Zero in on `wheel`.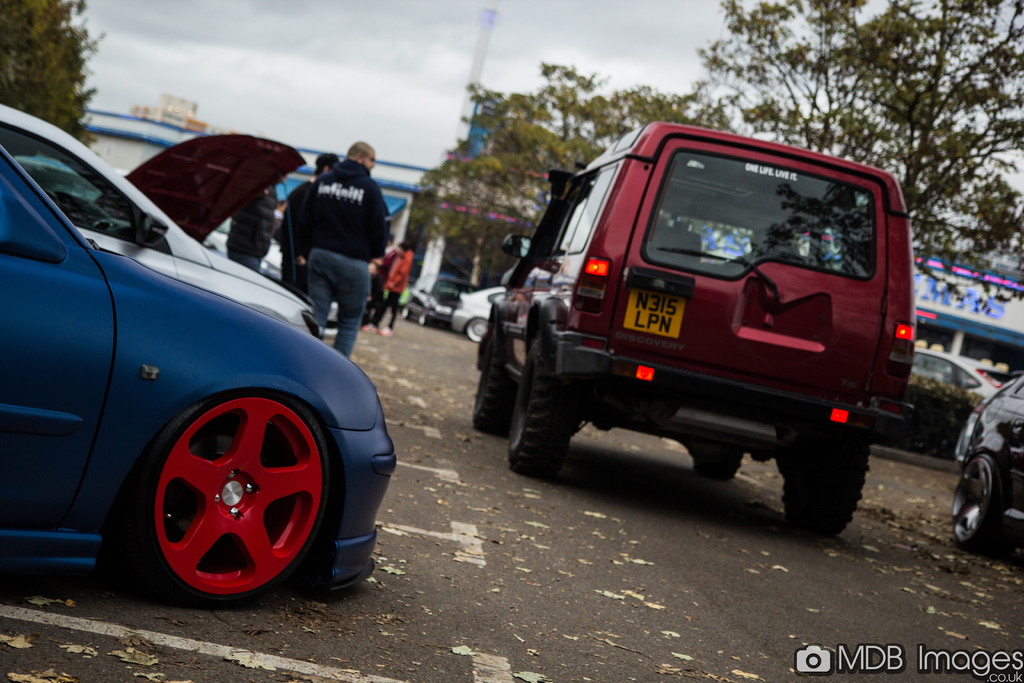
Zeroed in: <bbox>504, 331, 567, 475</bbox>.
